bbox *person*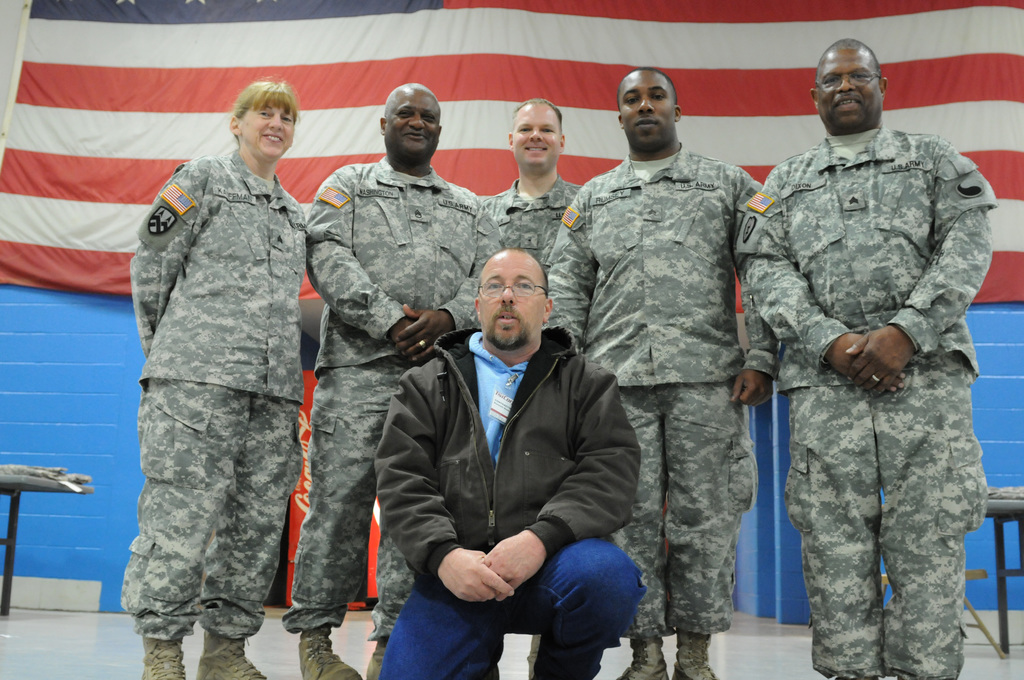
(374, 248, 643, 679)
